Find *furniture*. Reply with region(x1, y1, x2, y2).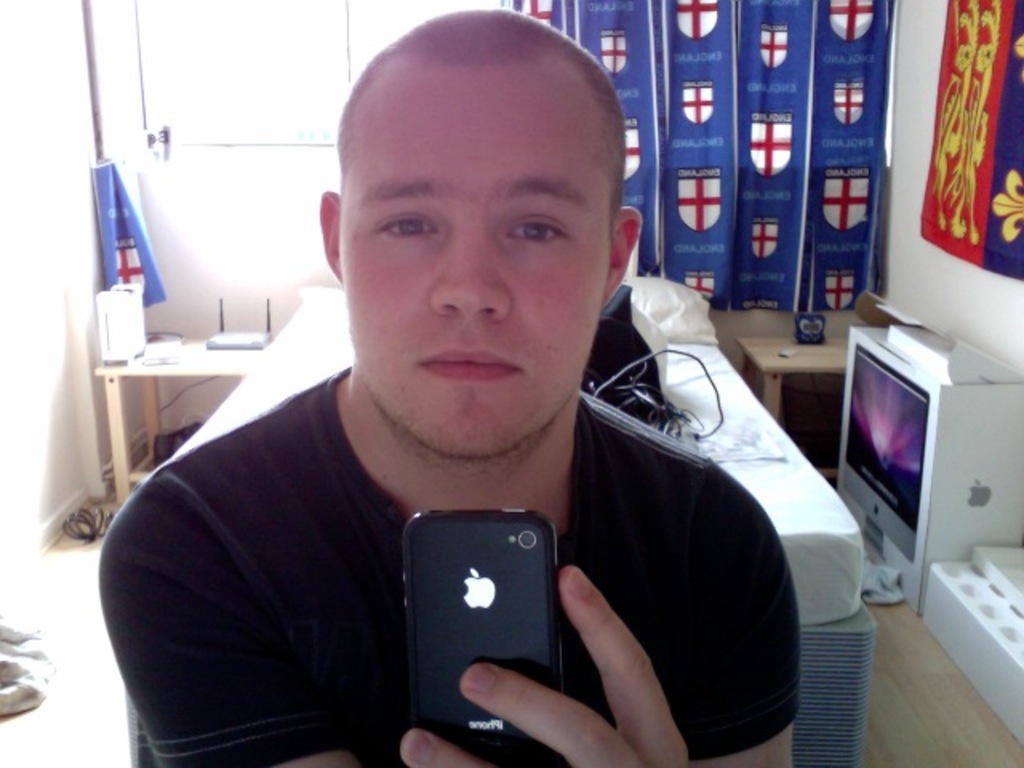
region(734, 338, 848, 482).
